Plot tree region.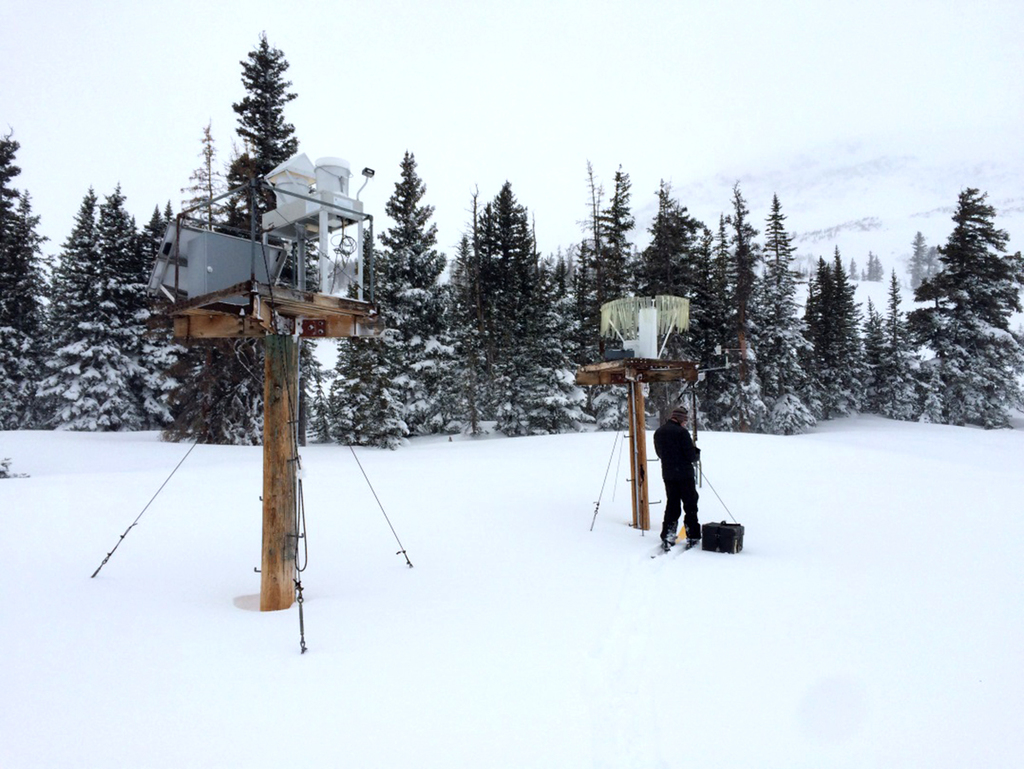
Plotted at region(806, 245, 868, 417).
